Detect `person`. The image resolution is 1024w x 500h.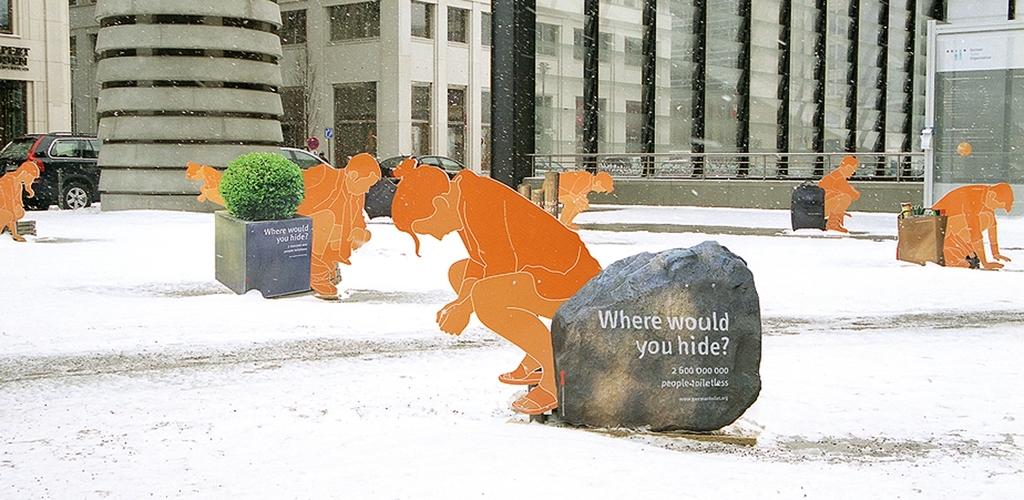
box(382, 141, 611, 412).
